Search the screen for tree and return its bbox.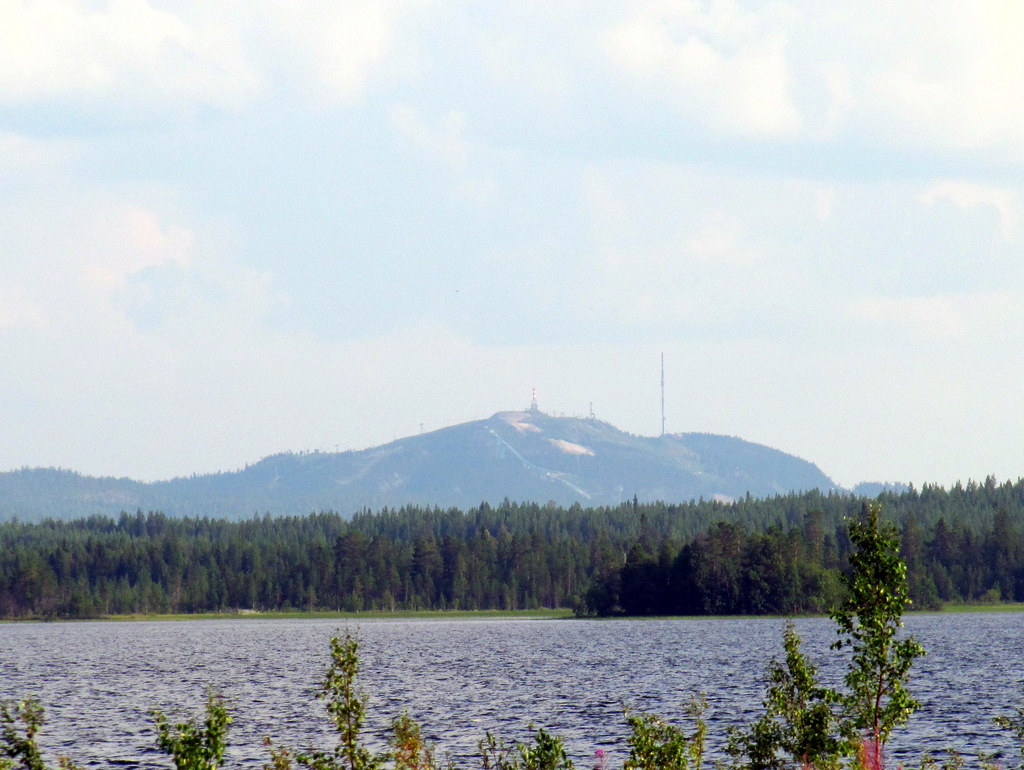
Found: x1=44 y1=541 x2=84 y2=635.
